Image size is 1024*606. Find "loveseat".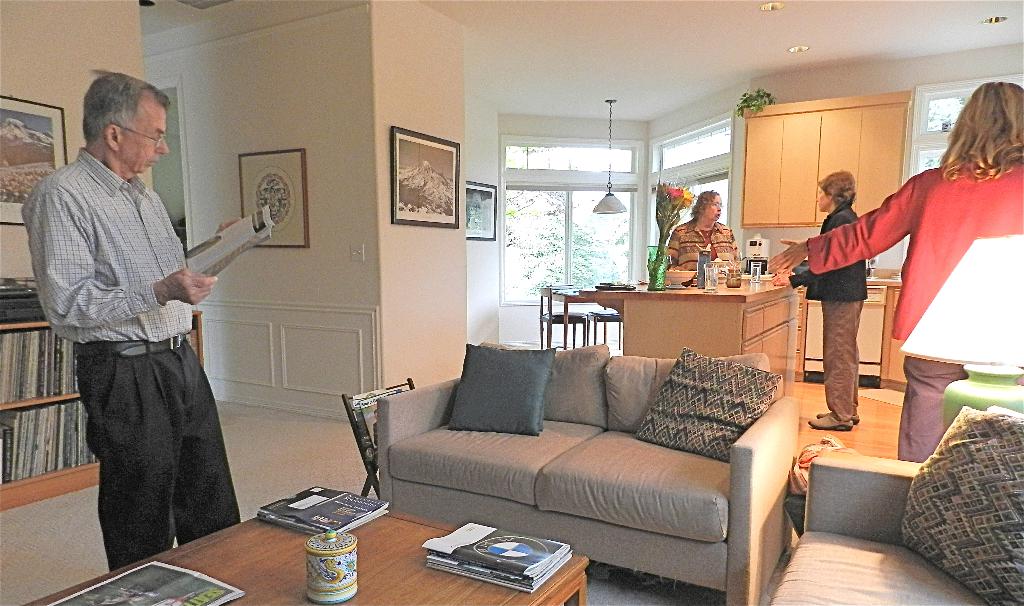
bbox=[375, 339, 801, 605].
